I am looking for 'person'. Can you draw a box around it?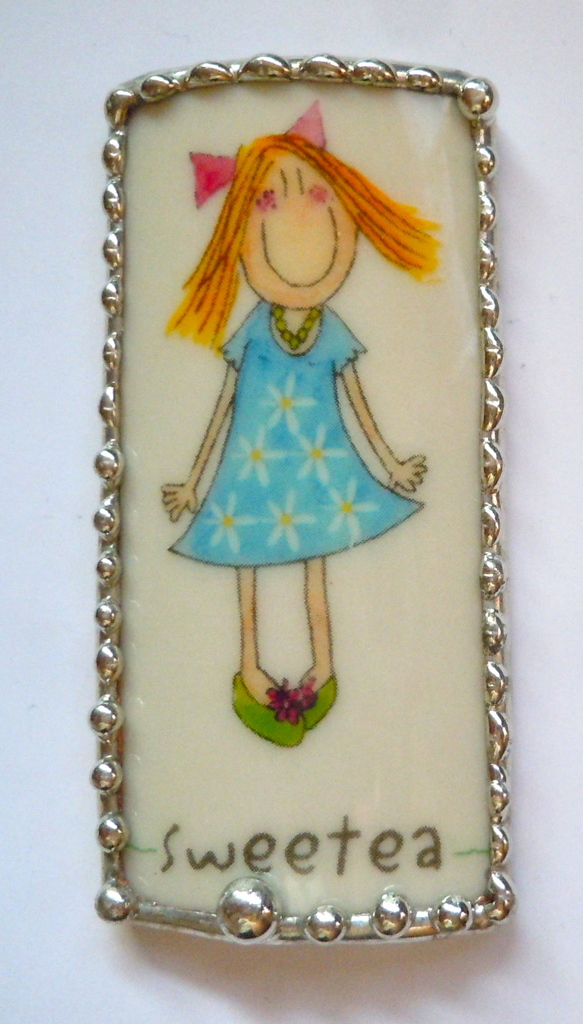
Sure, the bounding box is [141,60,445,703].
